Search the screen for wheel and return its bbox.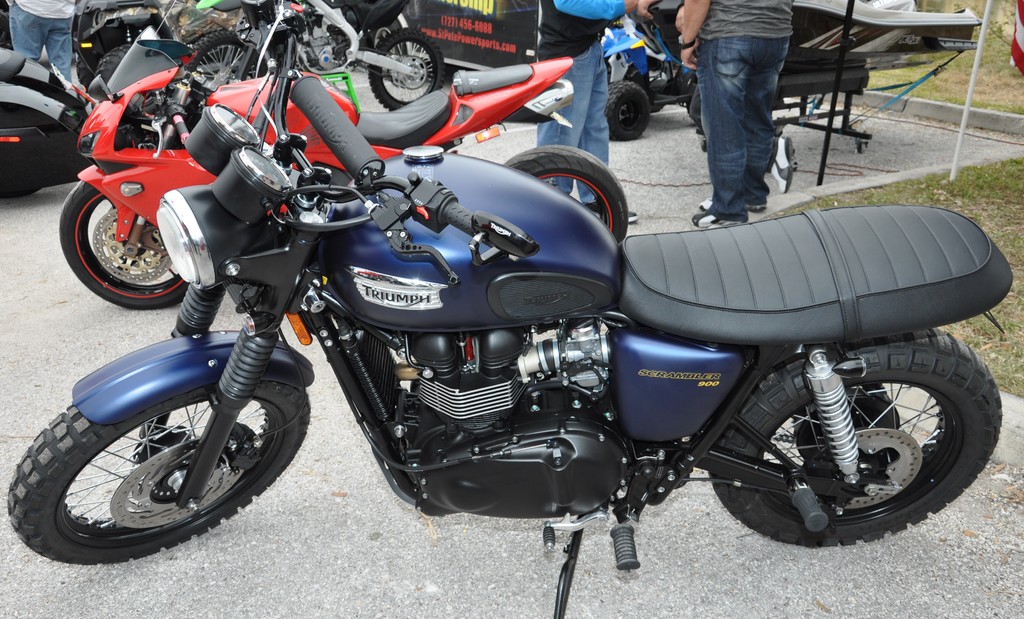
Found: BBox(504, 147, 628, 242).
